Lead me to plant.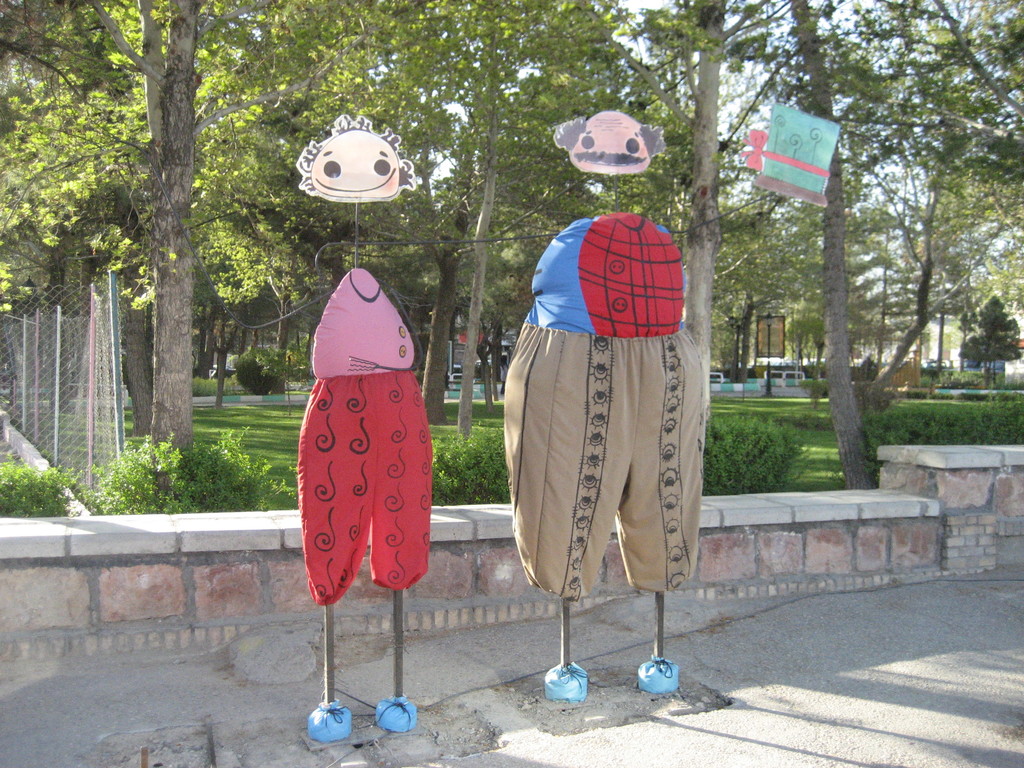
Lead to select_region(703, 415, 812, 491).
